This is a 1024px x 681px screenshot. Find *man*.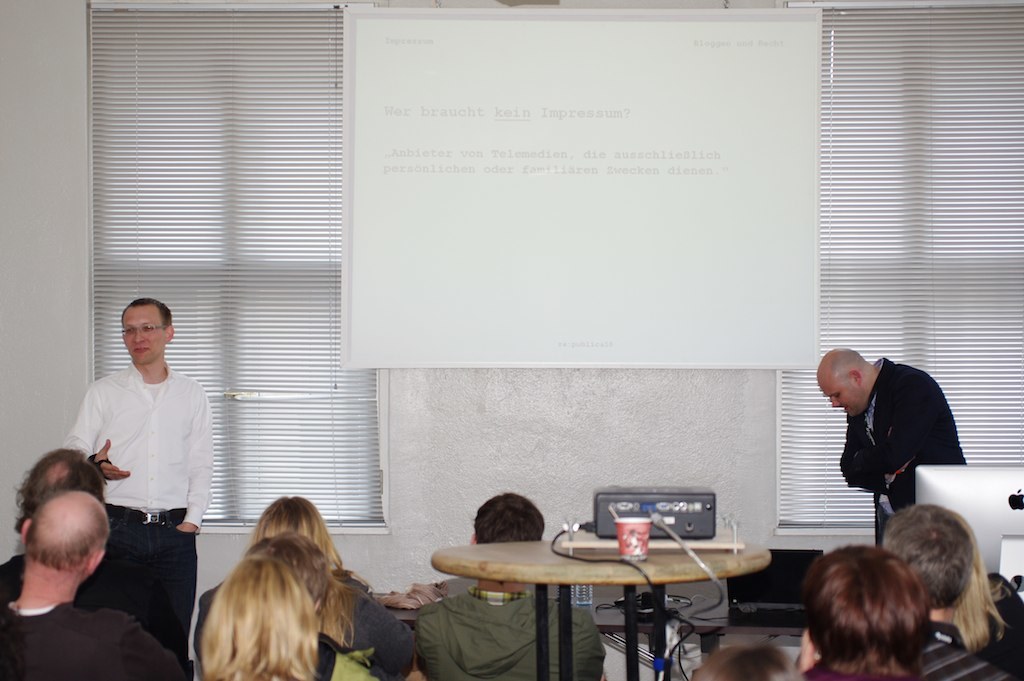
Bounding box: left=811, top=343, right=968, bottom=535.
